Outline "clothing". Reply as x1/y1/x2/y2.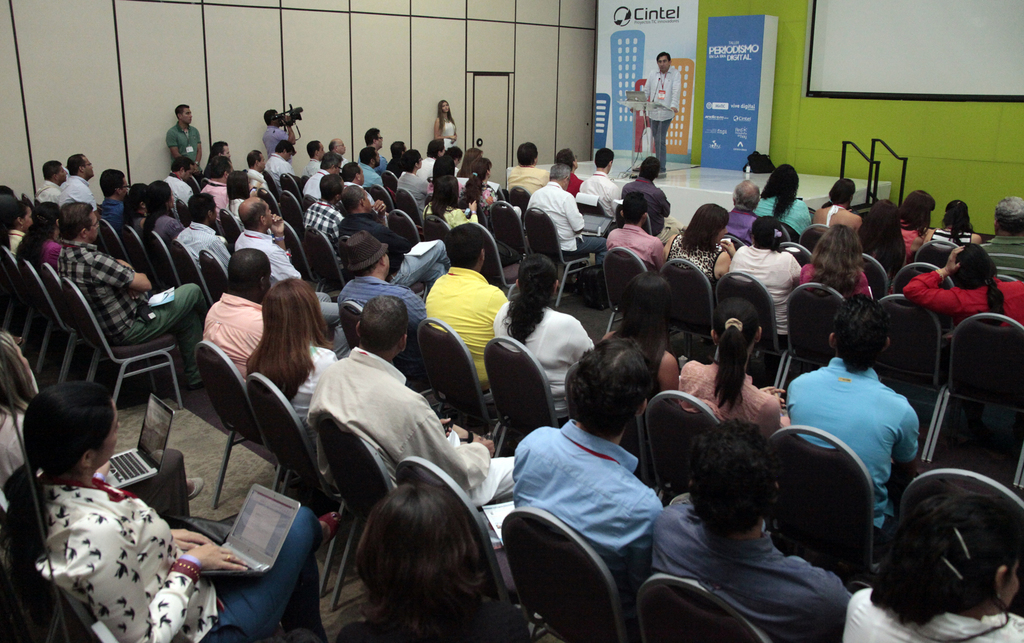
578/170/611/218.
